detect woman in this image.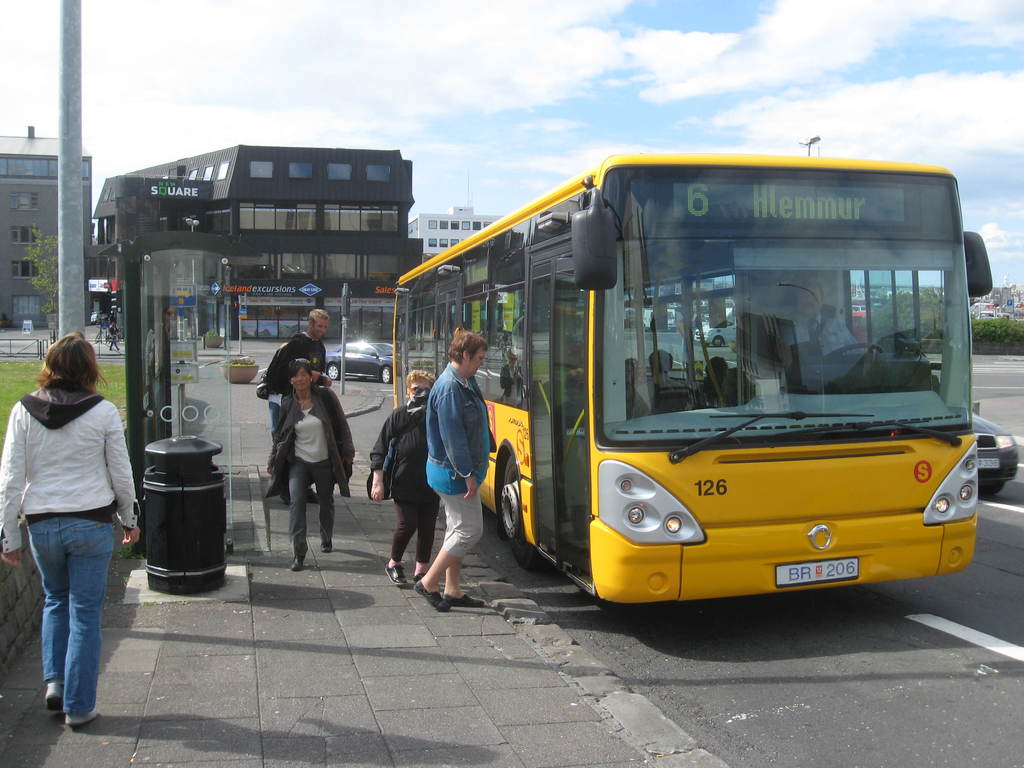
Detection: 106,320,120,351.
